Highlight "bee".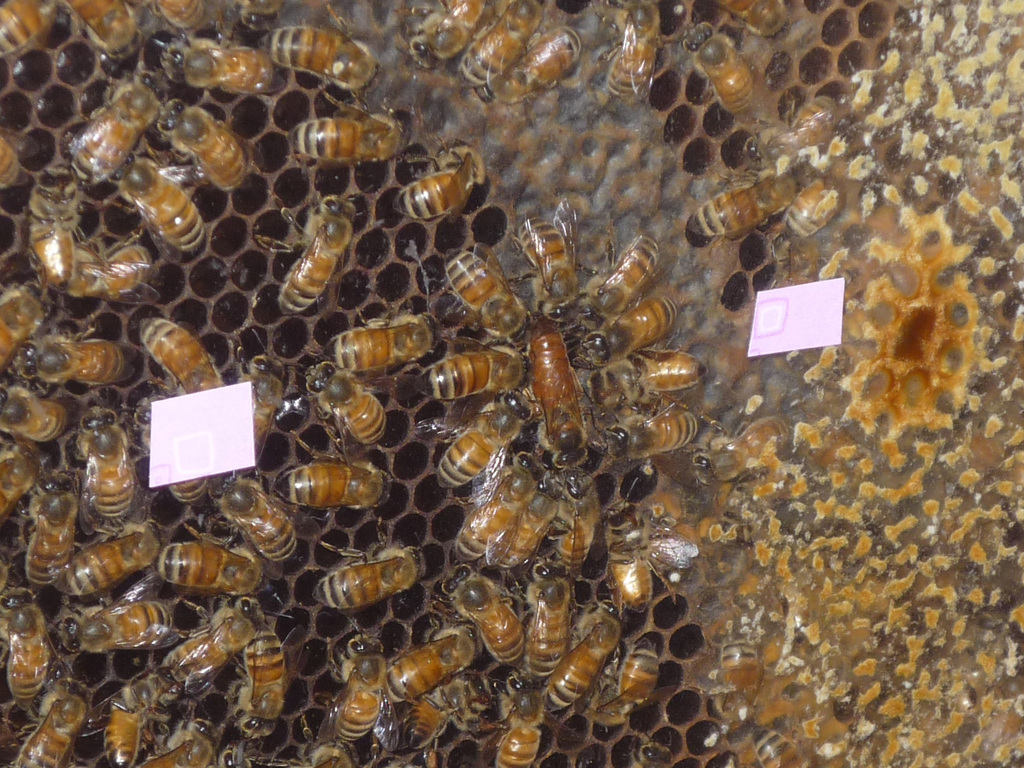
Highlighted region: <box>229,324,291,457</box>.
